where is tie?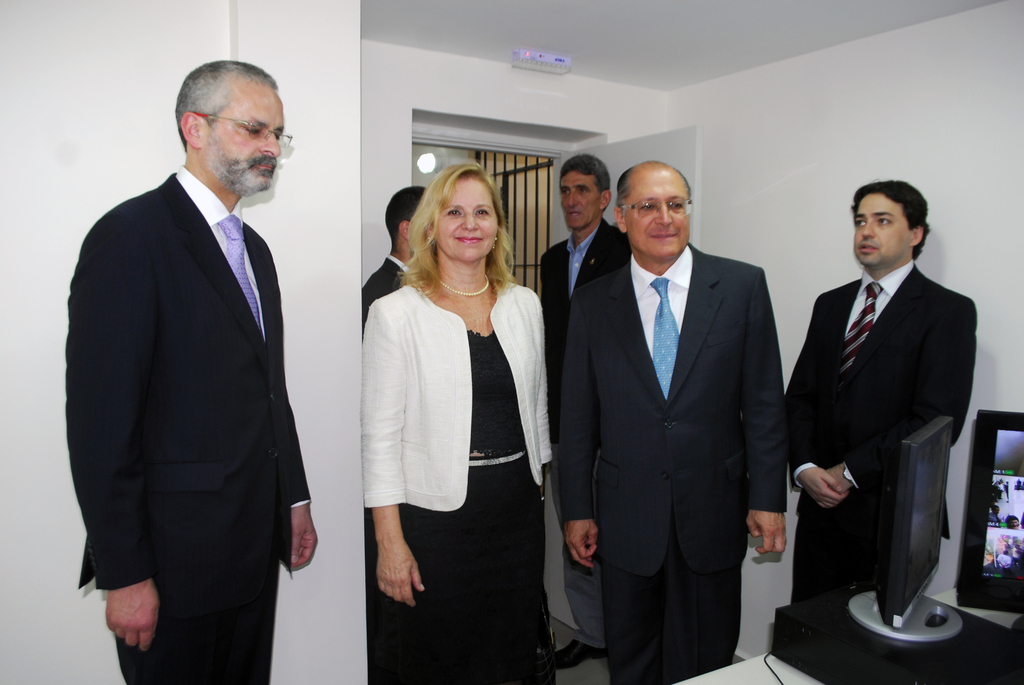
[x1=843, y1=284, x2=882, y2=373].
